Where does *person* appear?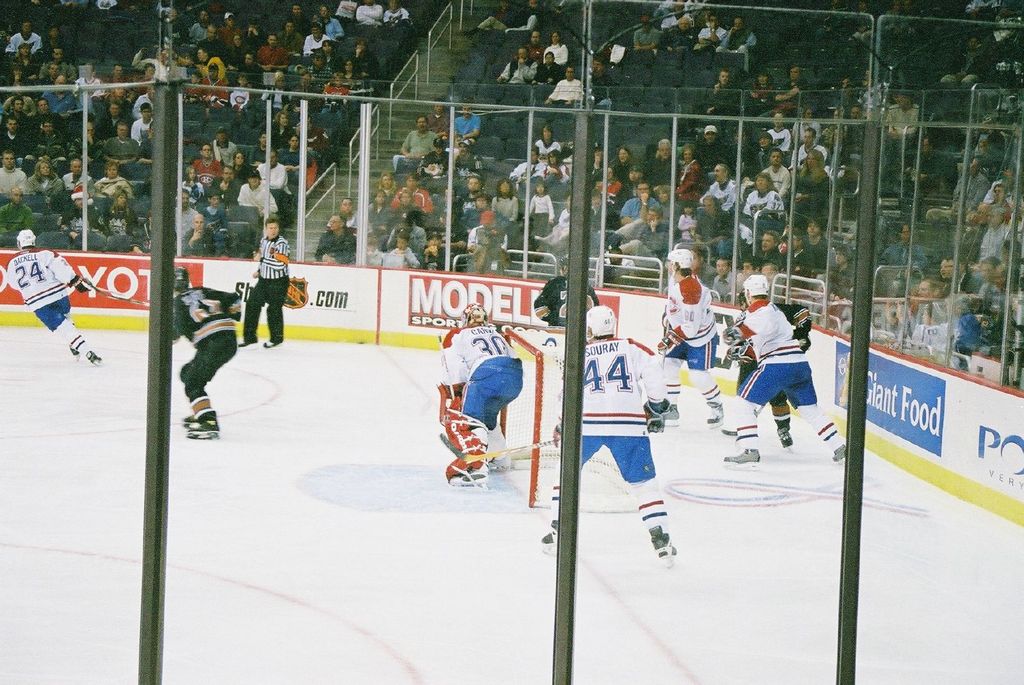
Appears at [5, 226, 100, 366].
